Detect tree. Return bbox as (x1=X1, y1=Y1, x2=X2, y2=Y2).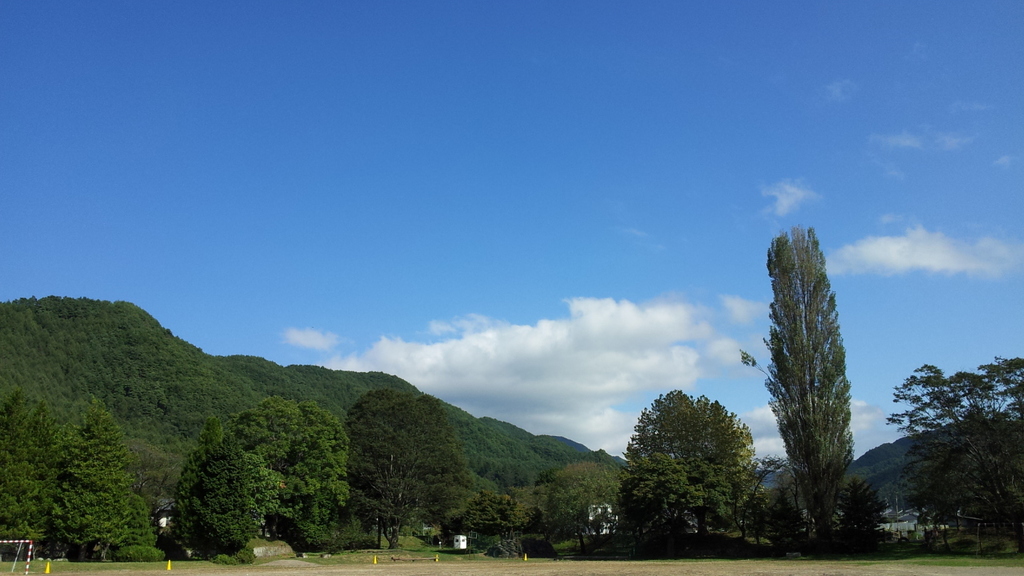
(x1=520, y1=474, x2=562, y2=532).
